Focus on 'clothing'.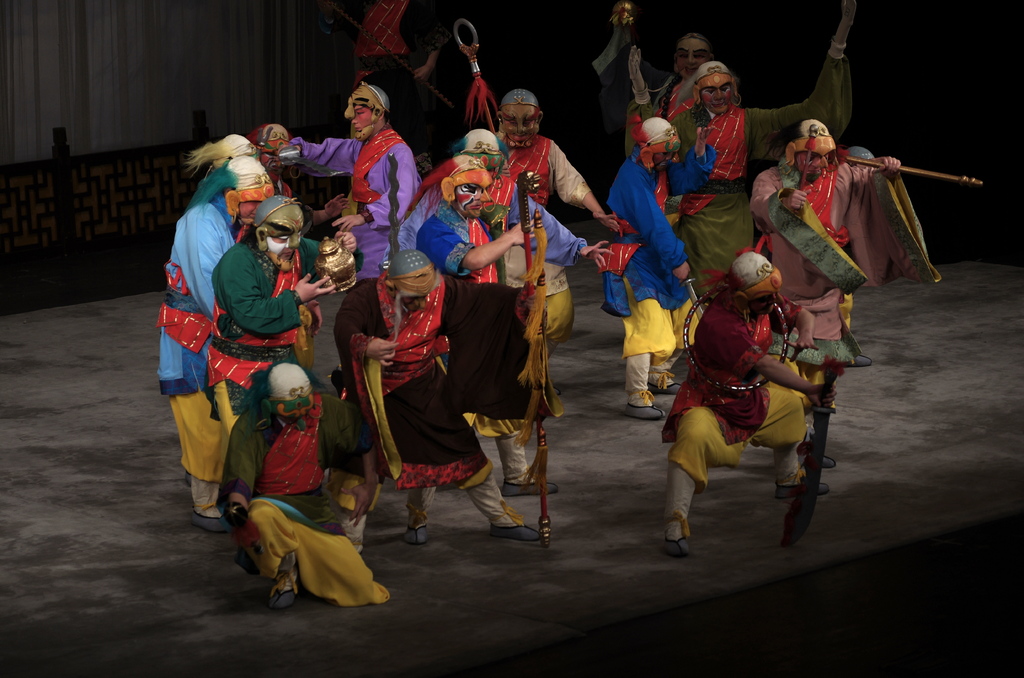
Focused at locate(280, 134, 407, 274).
